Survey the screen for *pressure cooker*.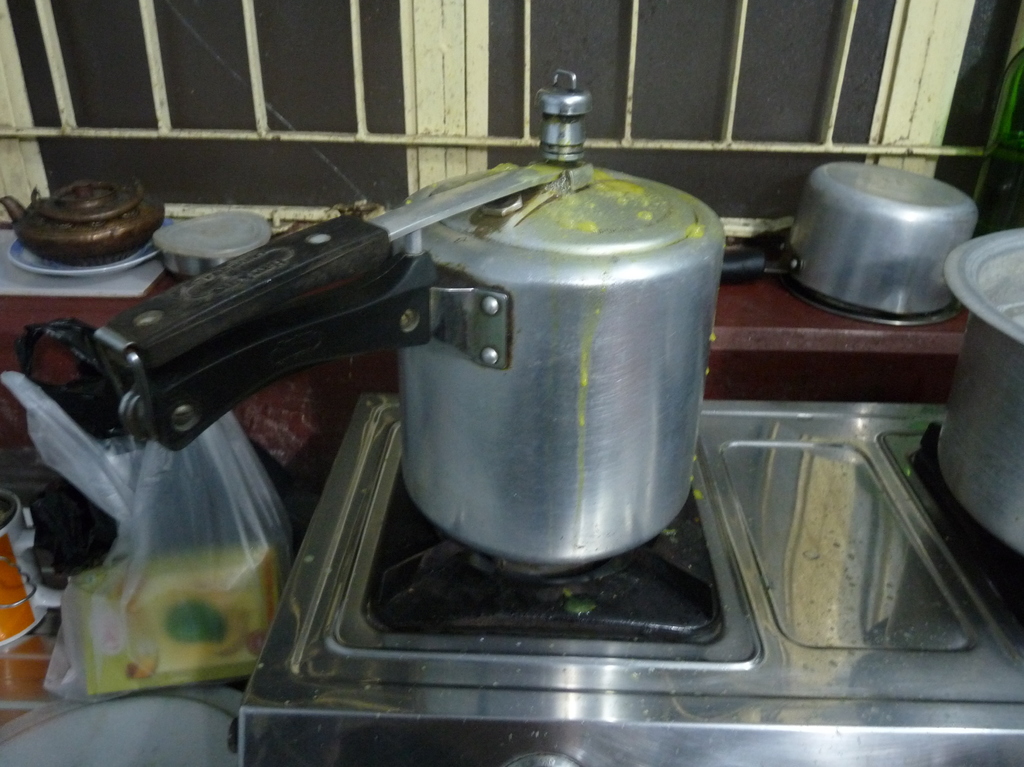
Survey found: [left=93, top=70, right=726, bottom=565].
